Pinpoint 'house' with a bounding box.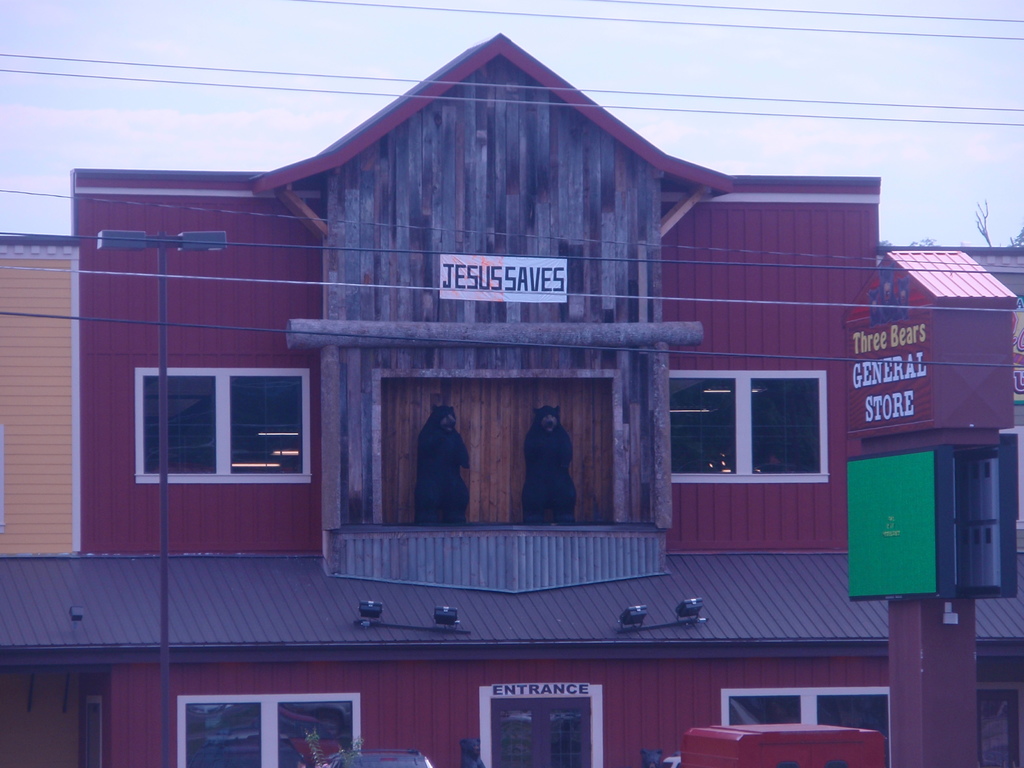
[left=0, top=29, right=1023, bottom=767].
